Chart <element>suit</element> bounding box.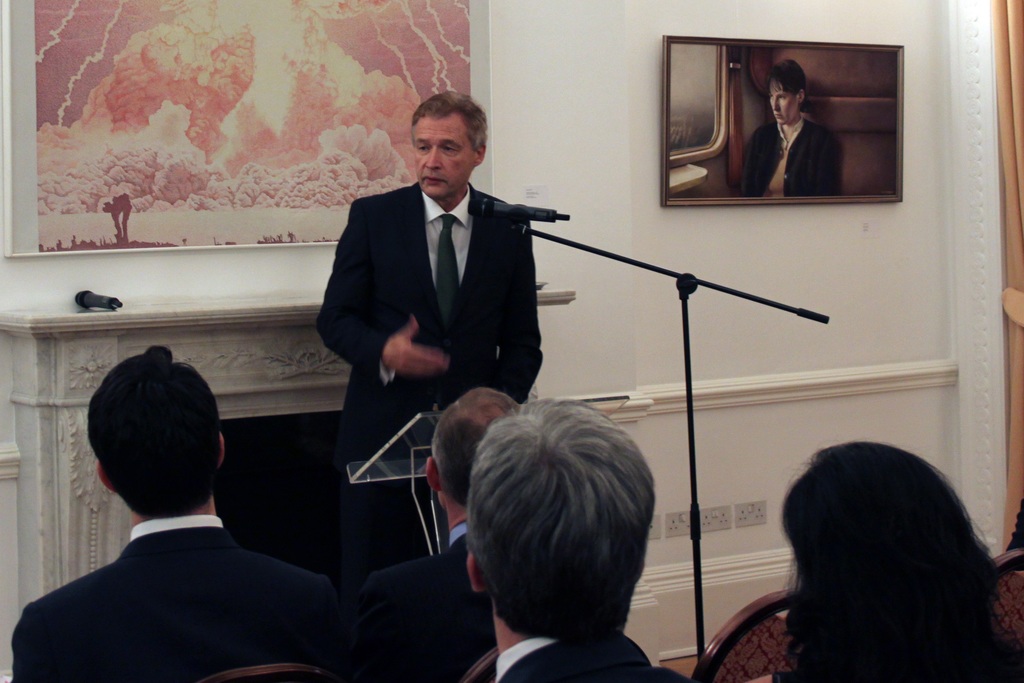
Charted: rect(314, 122, 564, 523).
